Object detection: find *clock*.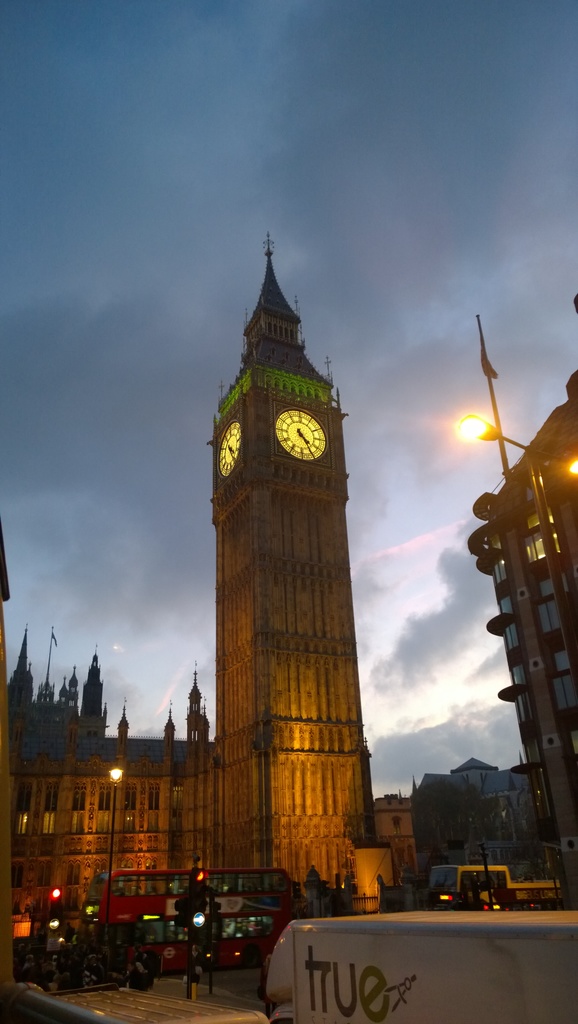
region(217, 419, 243, 477).
